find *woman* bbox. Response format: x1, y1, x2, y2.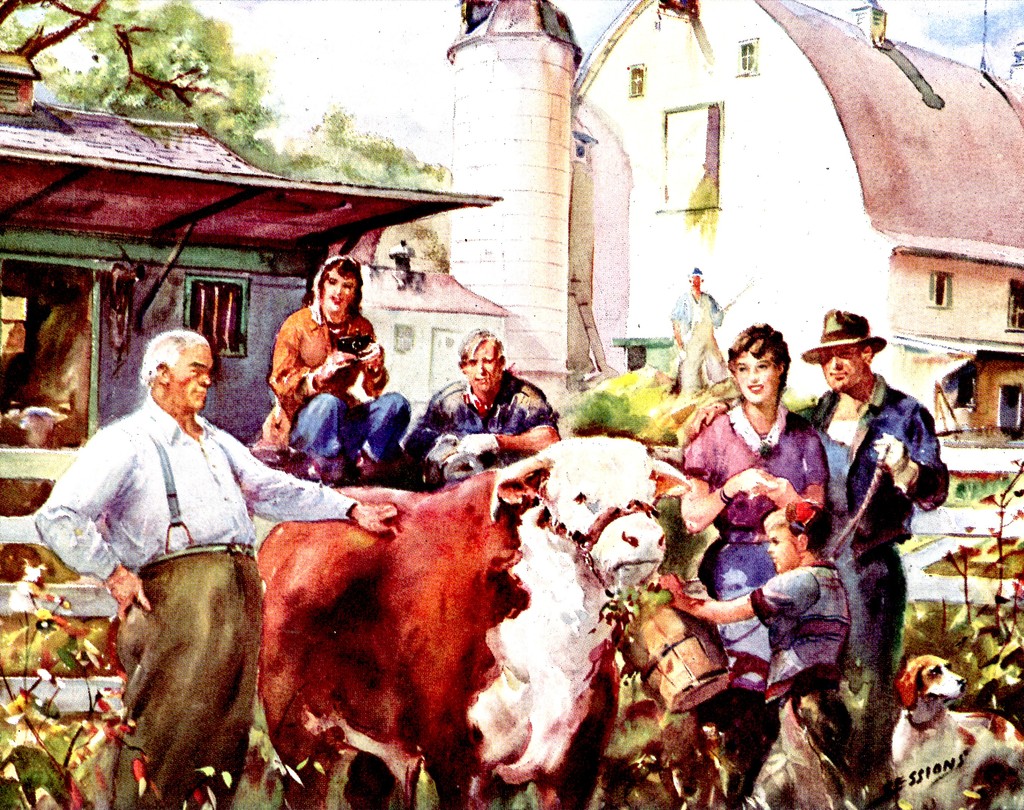
695, 315, 847, 809.
